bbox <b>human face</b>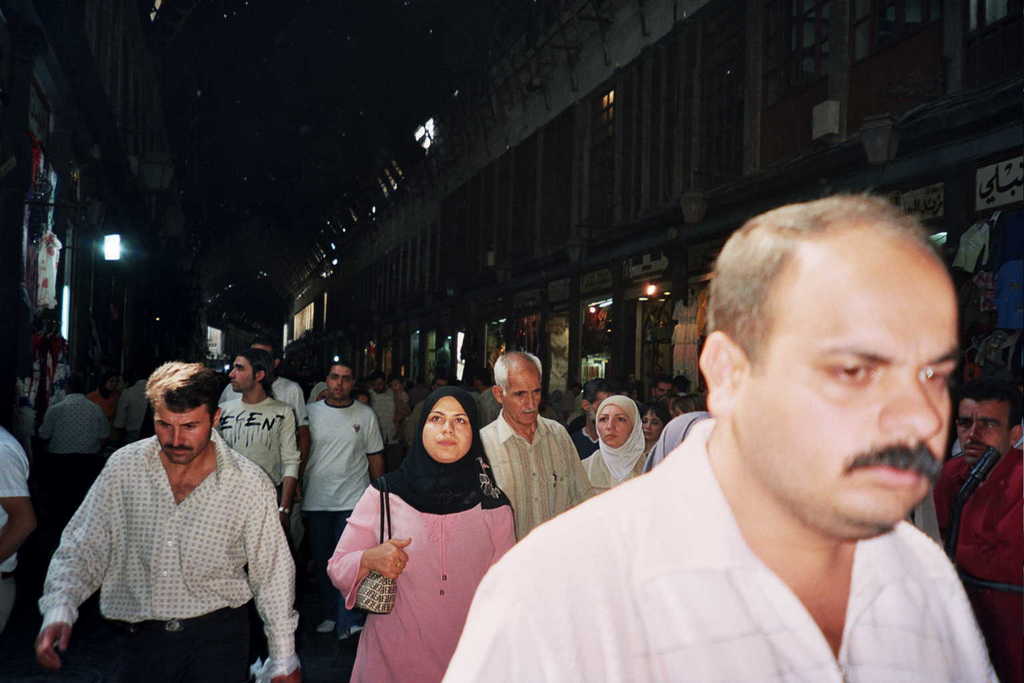
bbox=[372, 378, 384, 394]
